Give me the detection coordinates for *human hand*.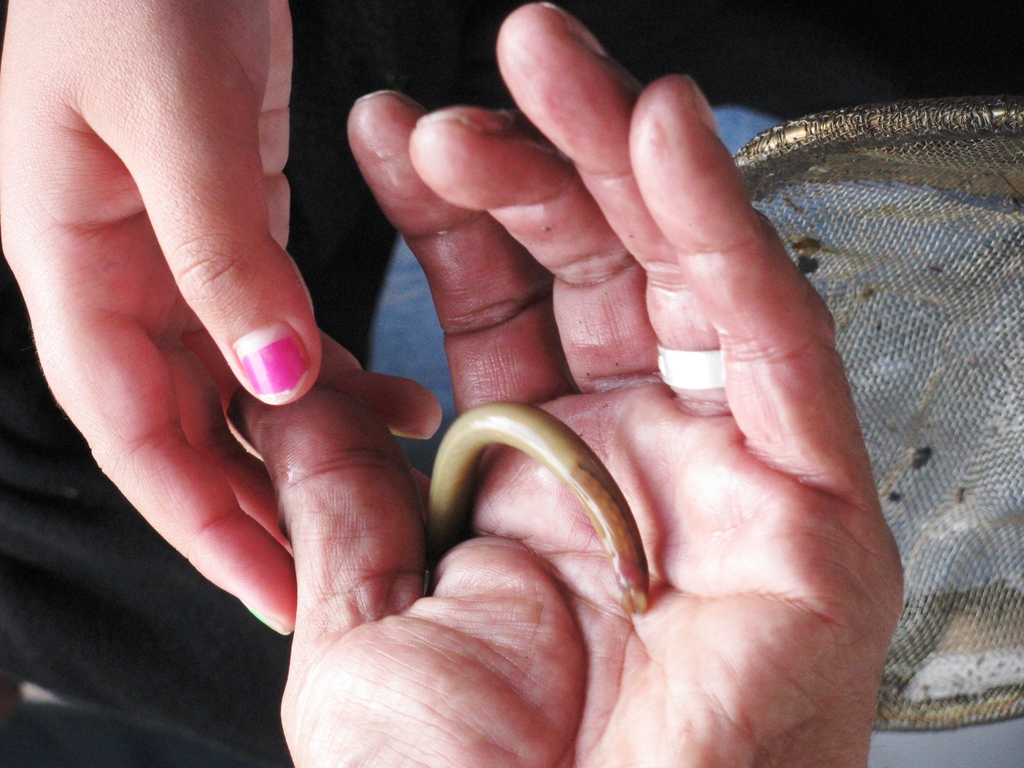
select_region(0, 0, 445, 636).
